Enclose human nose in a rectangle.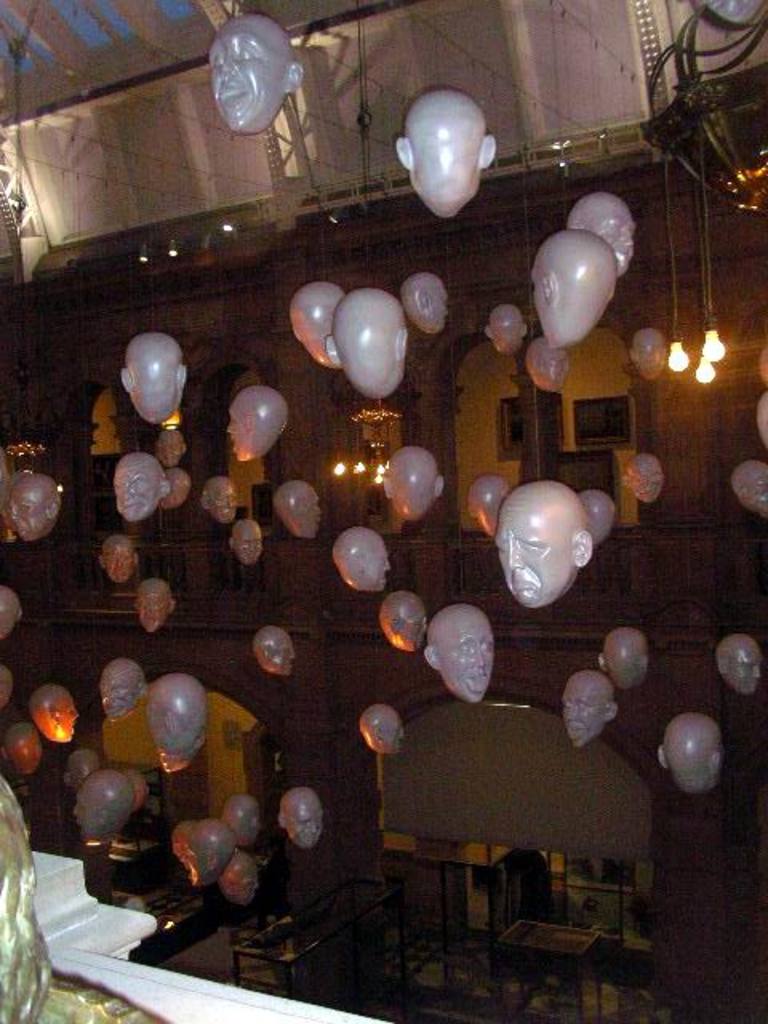
bbox=[218, 53, 232, 70].
